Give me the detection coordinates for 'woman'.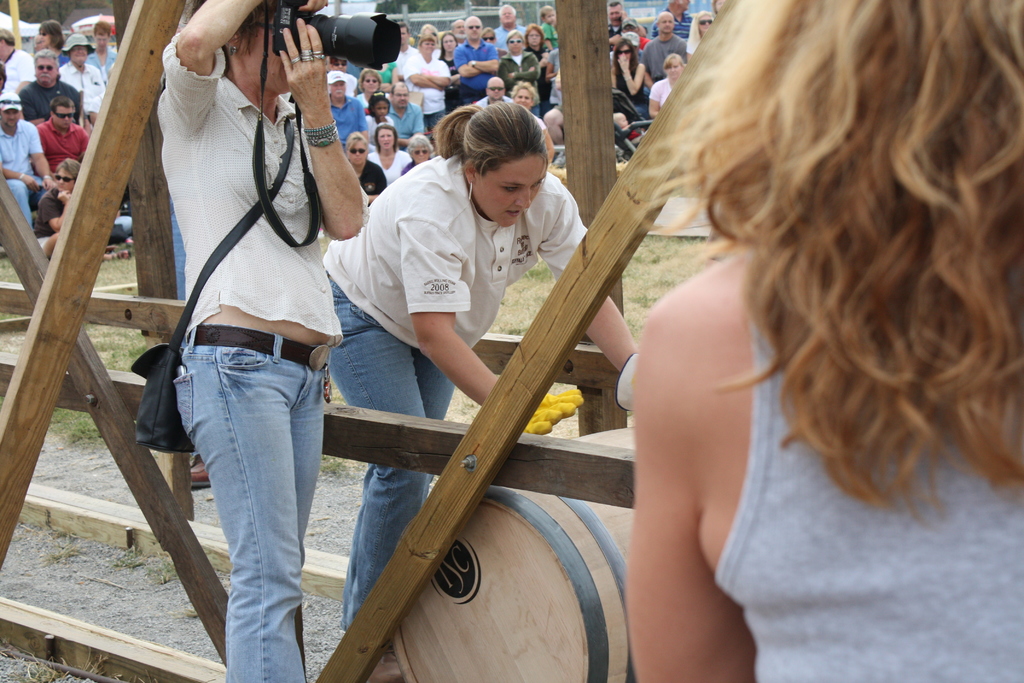
[401,33,452,134].
